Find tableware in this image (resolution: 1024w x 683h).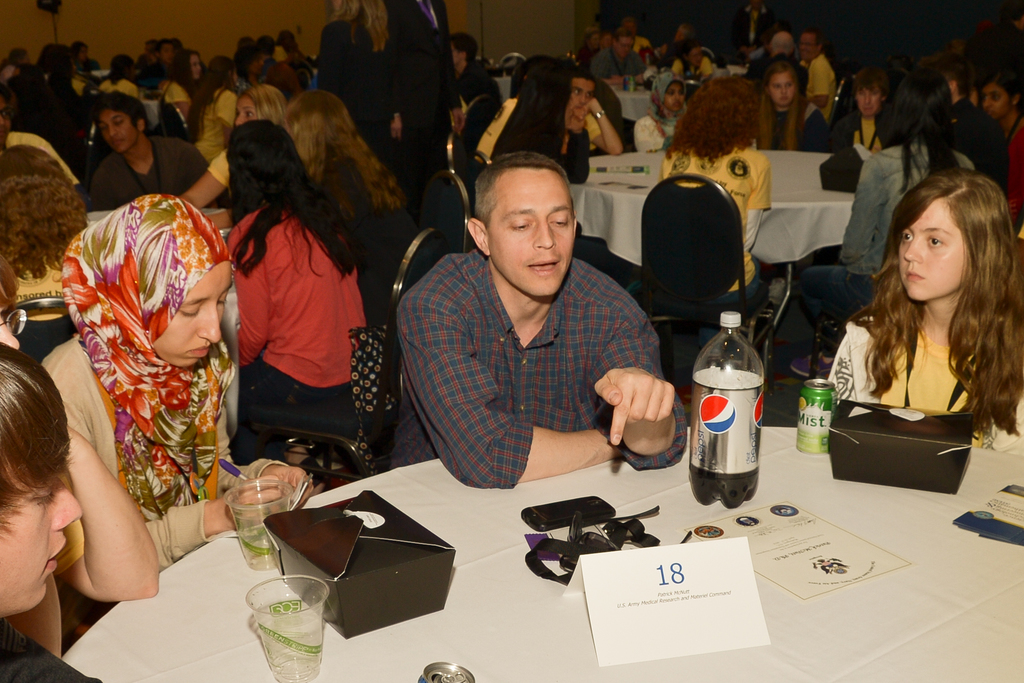
[227,527,339,665].
